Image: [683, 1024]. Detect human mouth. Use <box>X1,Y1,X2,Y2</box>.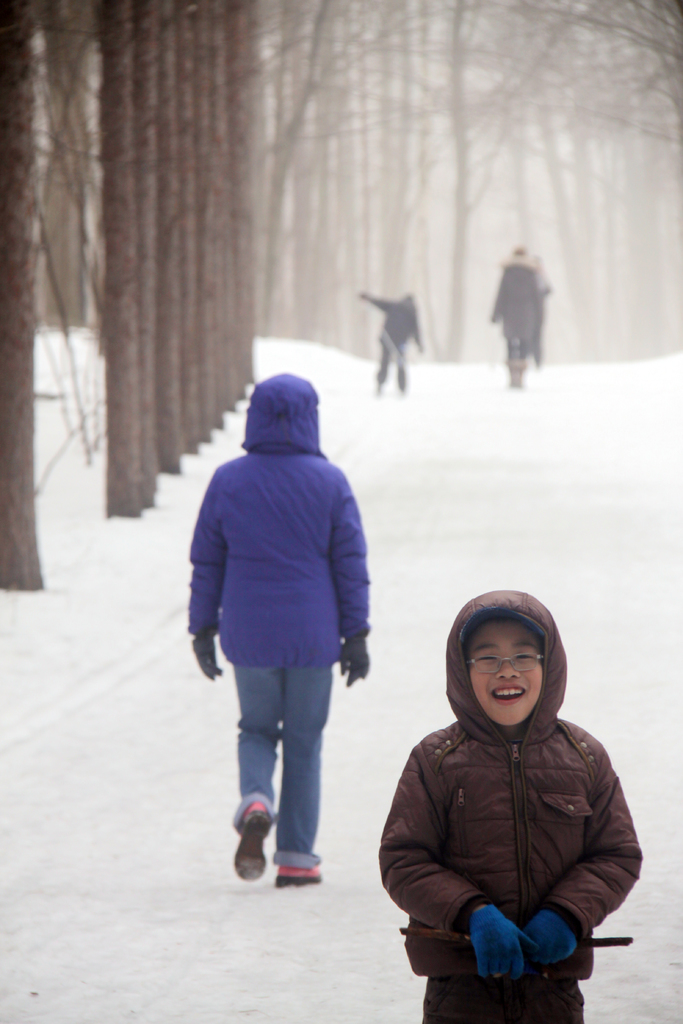
<box>487,679,527,707</box>.
